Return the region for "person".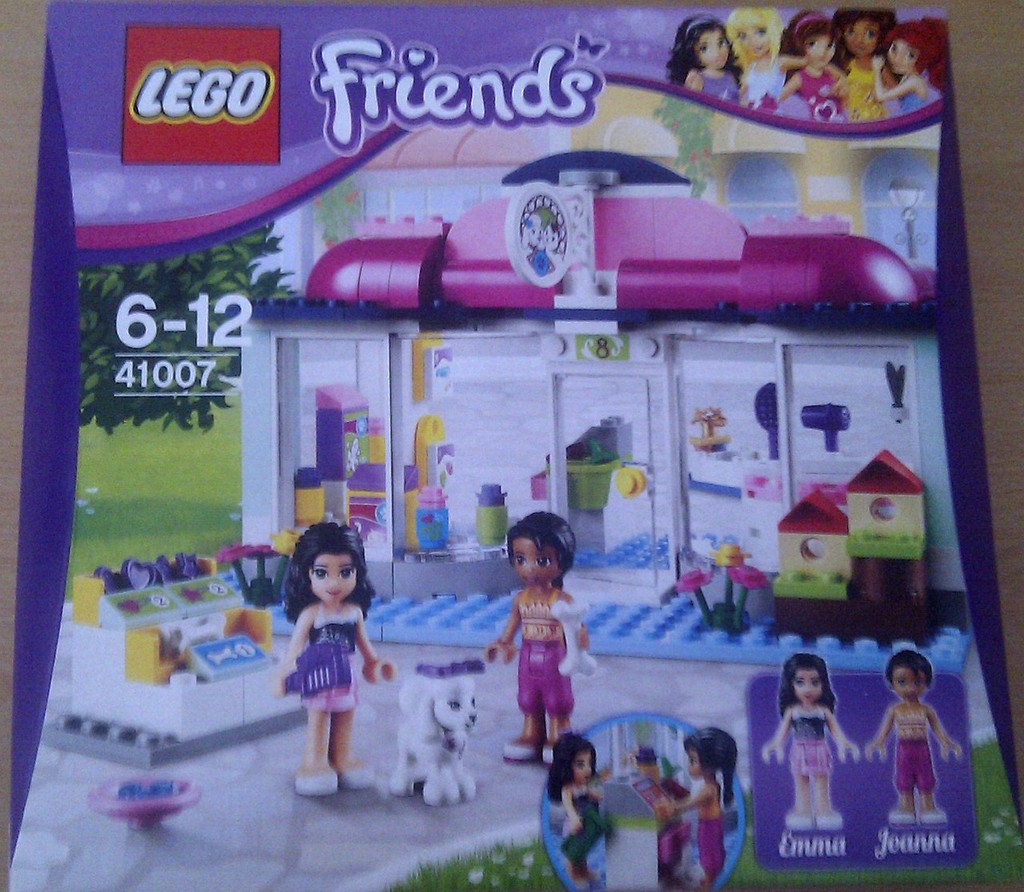
Rect(872, 16, 948, 111).
